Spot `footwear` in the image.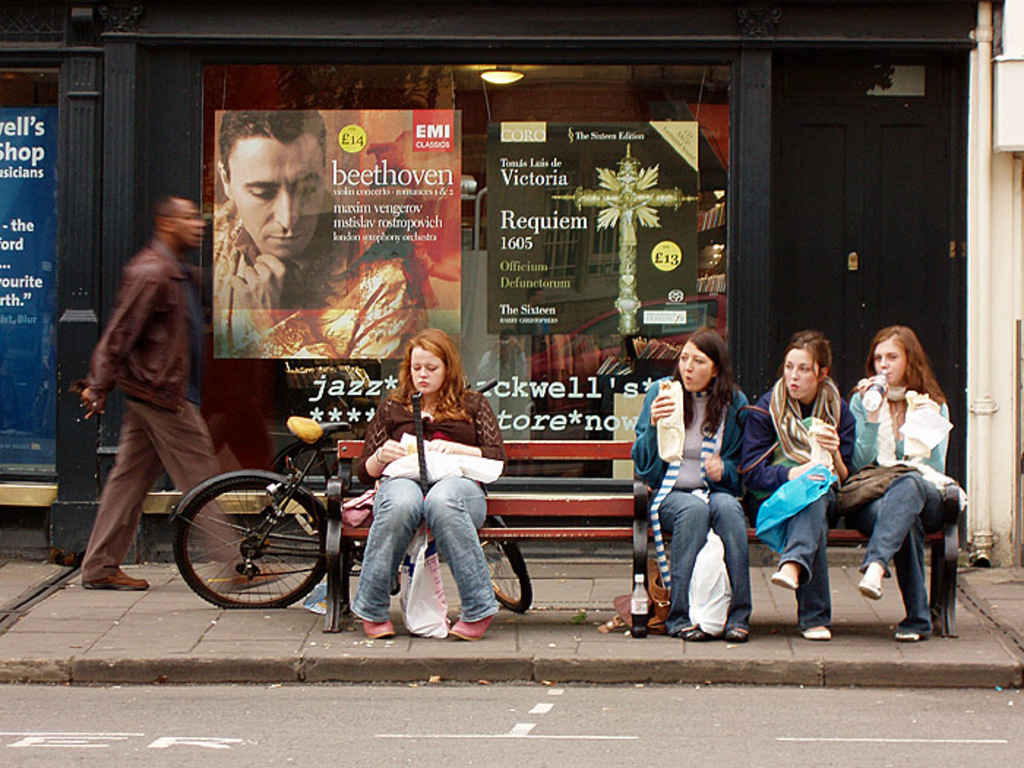
`footwear` found at BBox(355, 614, 402, 644).
